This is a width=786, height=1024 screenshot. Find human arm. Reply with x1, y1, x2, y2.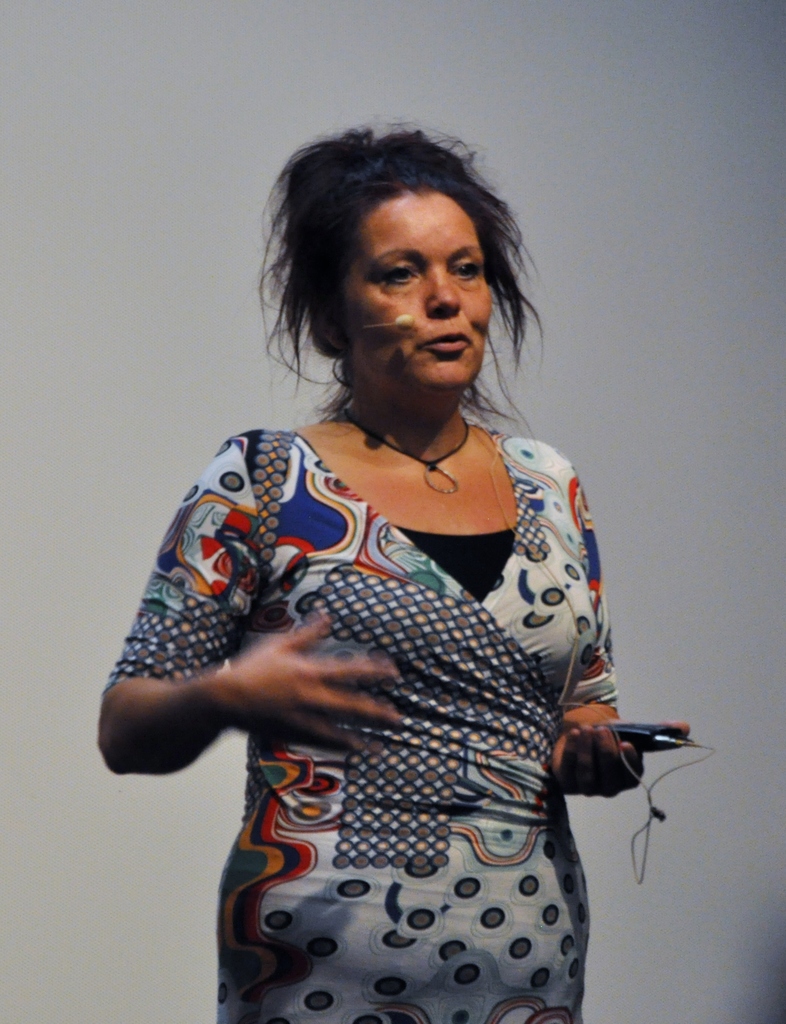
97, 438, 402, 776.
